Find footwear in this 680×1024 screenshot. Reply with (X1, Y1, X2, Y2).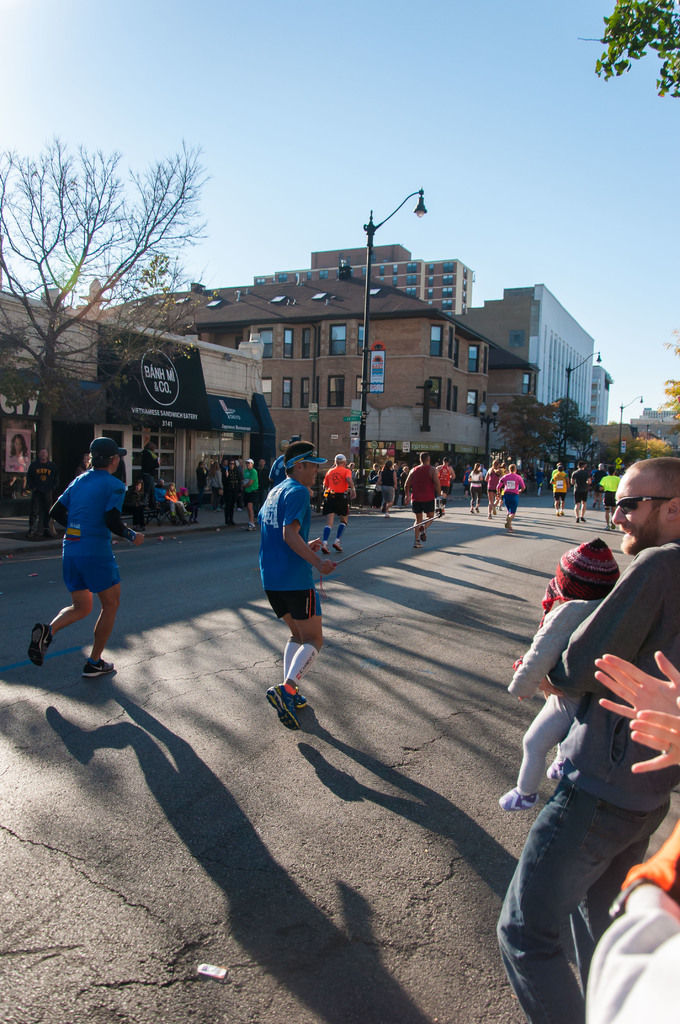
(602, 522, 611, 531).
